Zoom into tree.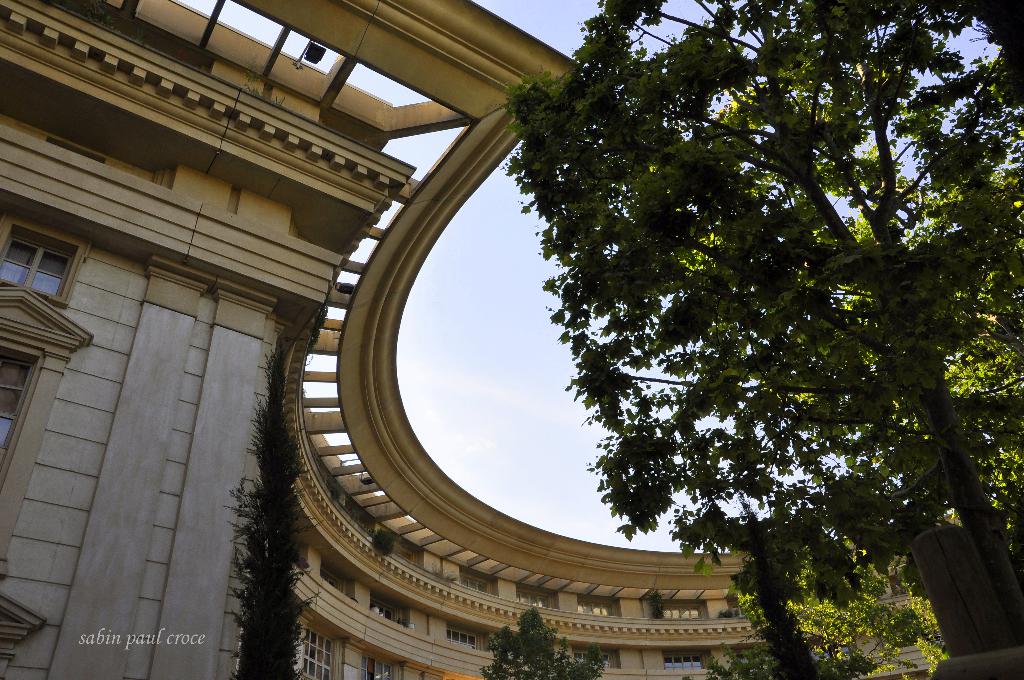
Zoom target: 488 610 604 679.
